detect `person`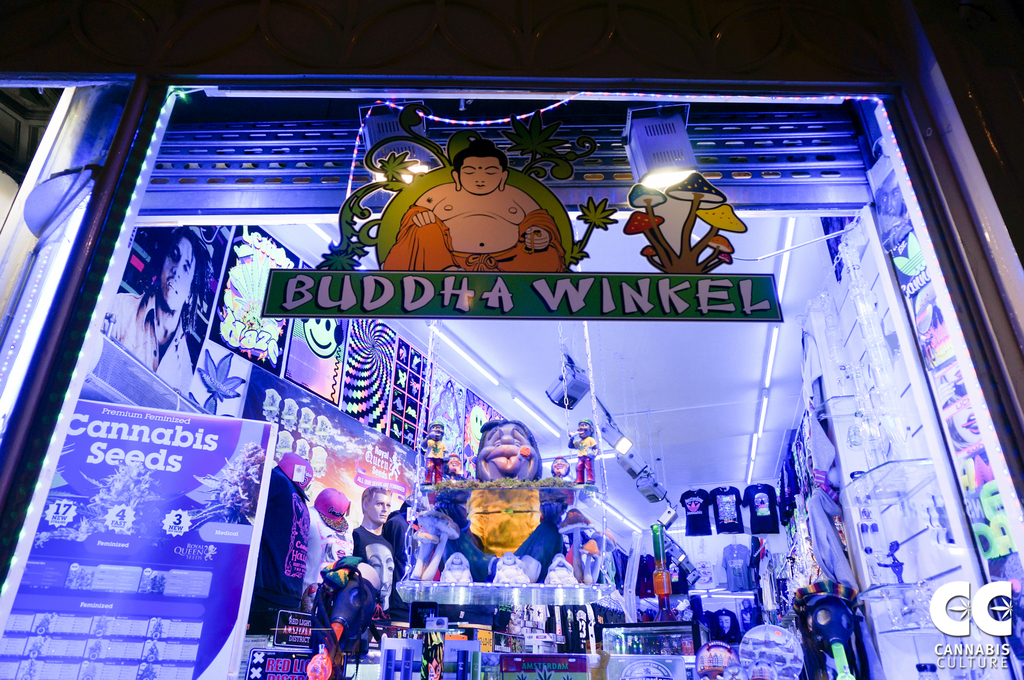
[474,418,543,487]
